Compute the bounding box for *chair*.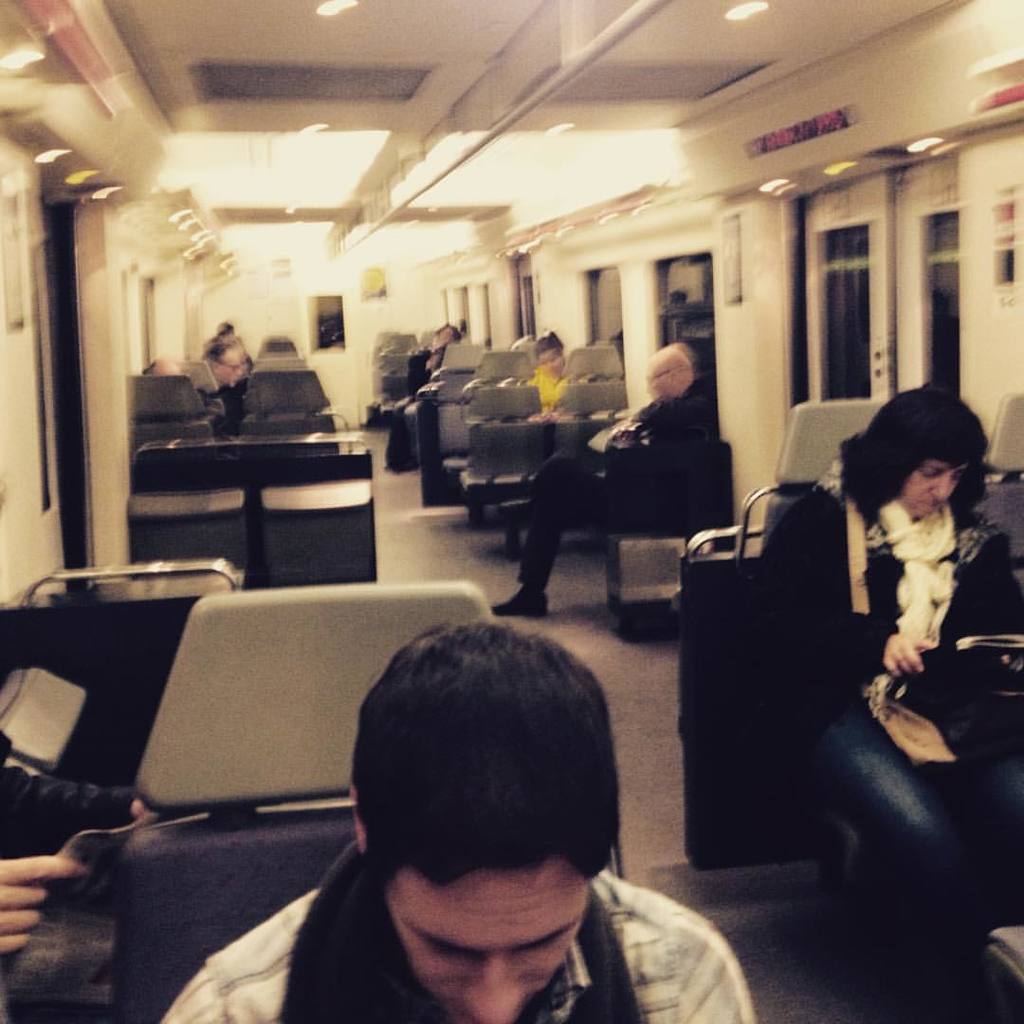
box(133, 372, 217, 461).
